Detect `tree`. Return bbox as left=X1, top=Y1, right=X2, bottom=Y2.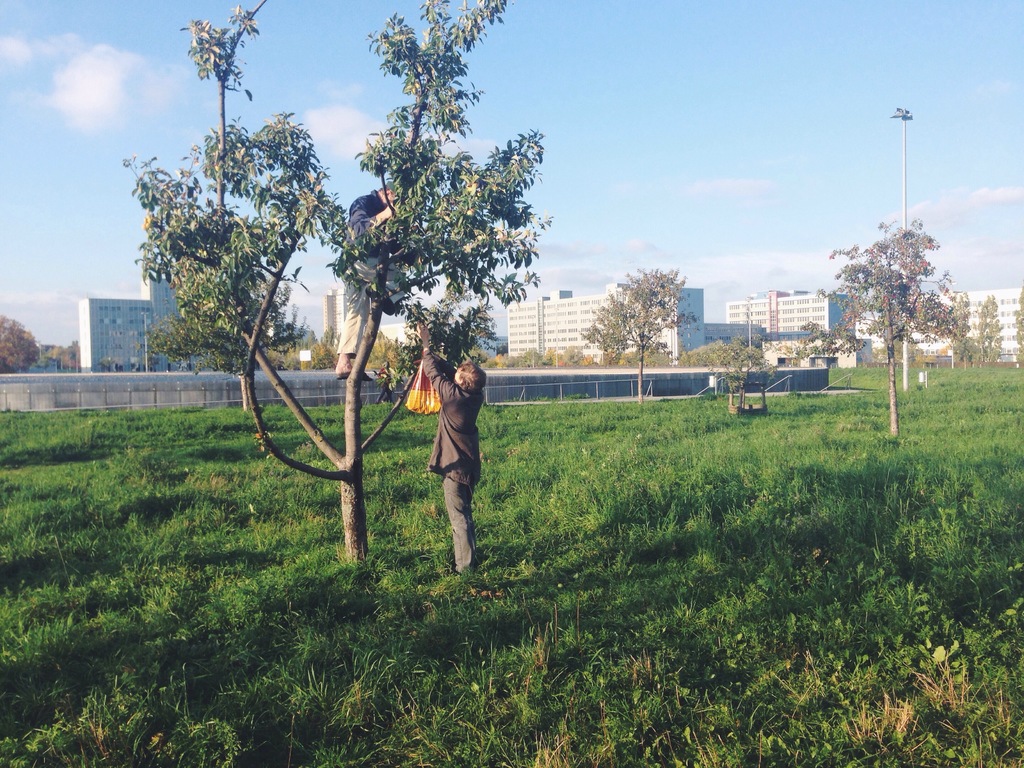
left=1011, top=282, right=1023, bottom=368.
